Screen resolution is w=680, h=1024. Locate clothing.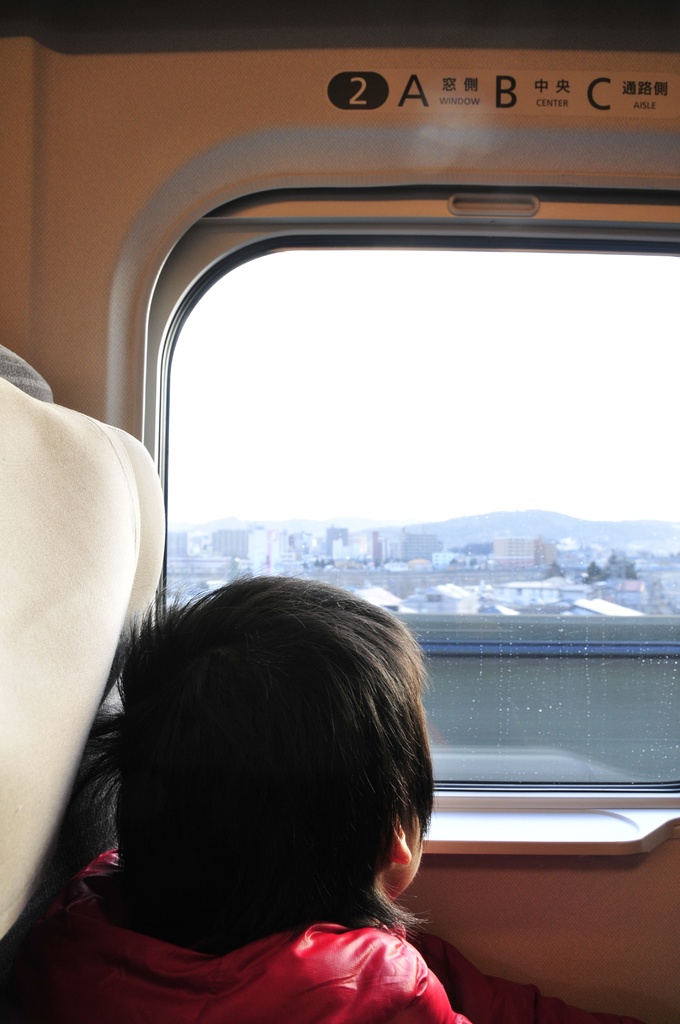
30,829,469,1023.
